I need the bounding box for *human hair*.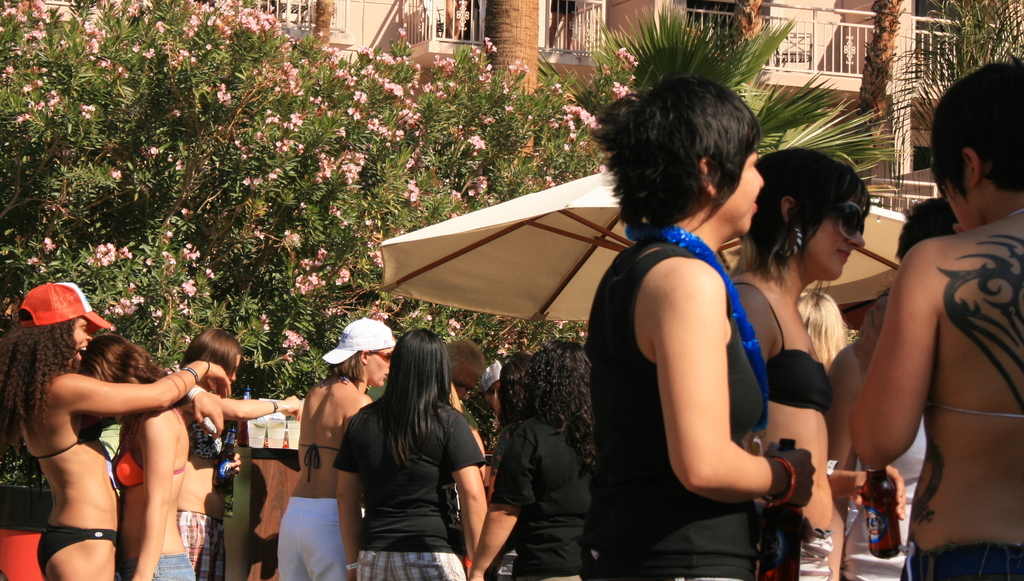
Here it is: (left=496, top=353, right=536, bottom=418).
